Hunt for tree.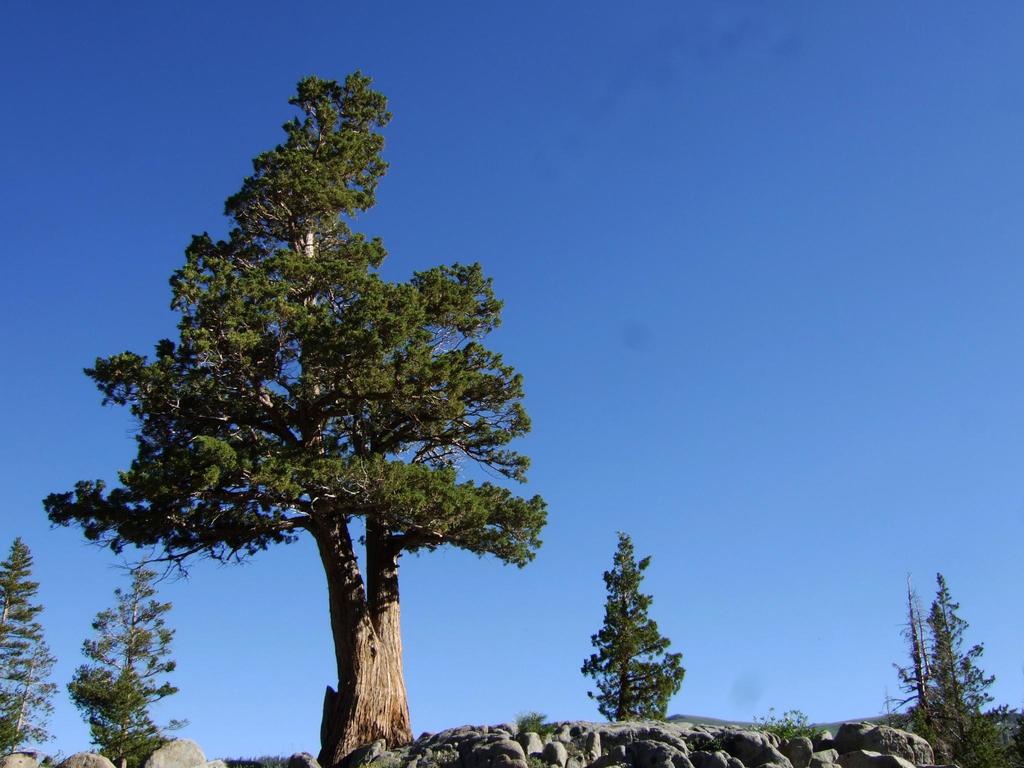
Hunted down at [0,542,59,755].
